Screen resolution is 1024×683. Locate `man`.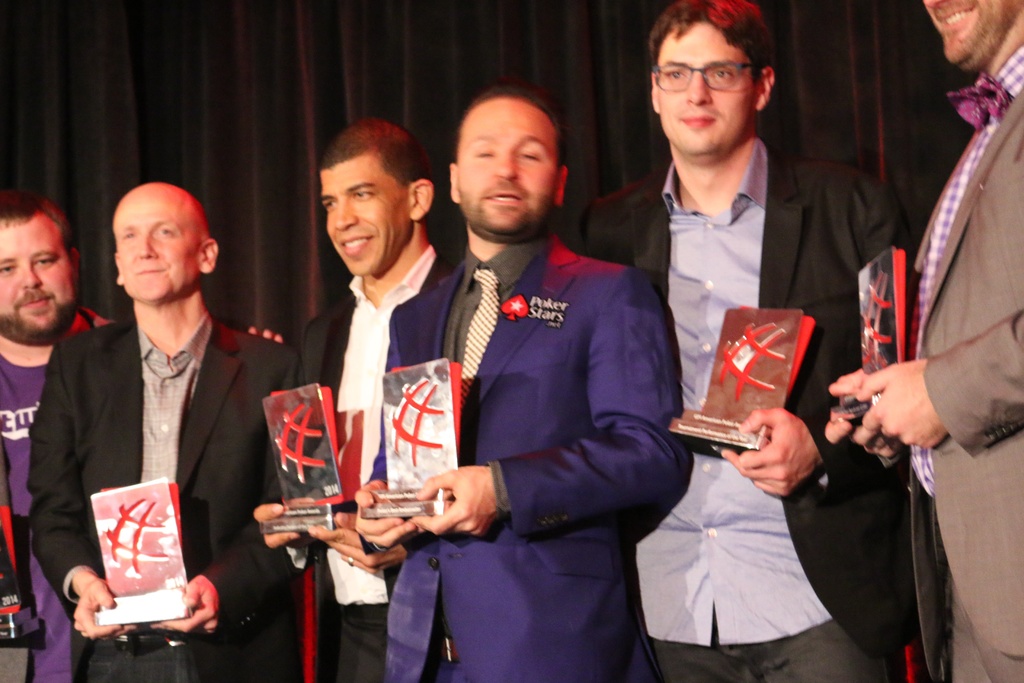
pyautogui.locateOnScreen(577, 0, 910, 682).
